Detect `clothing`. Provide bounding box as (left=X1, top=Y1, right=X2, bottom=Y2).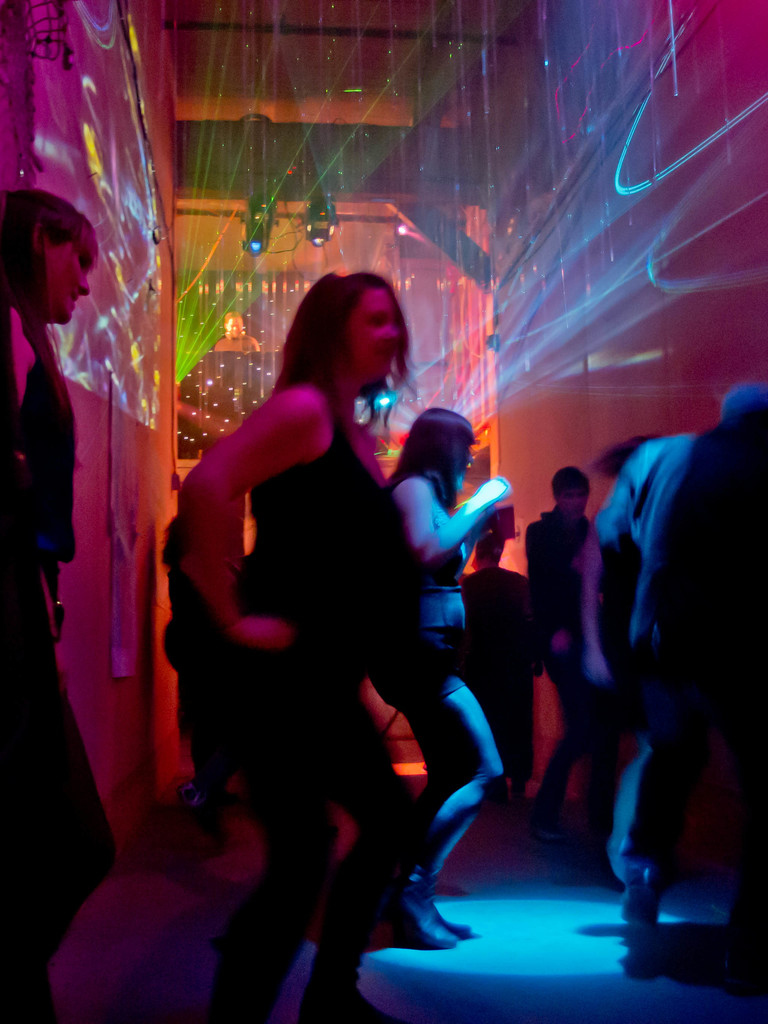
(left=198, top=390, right=420, bottom=1023).
